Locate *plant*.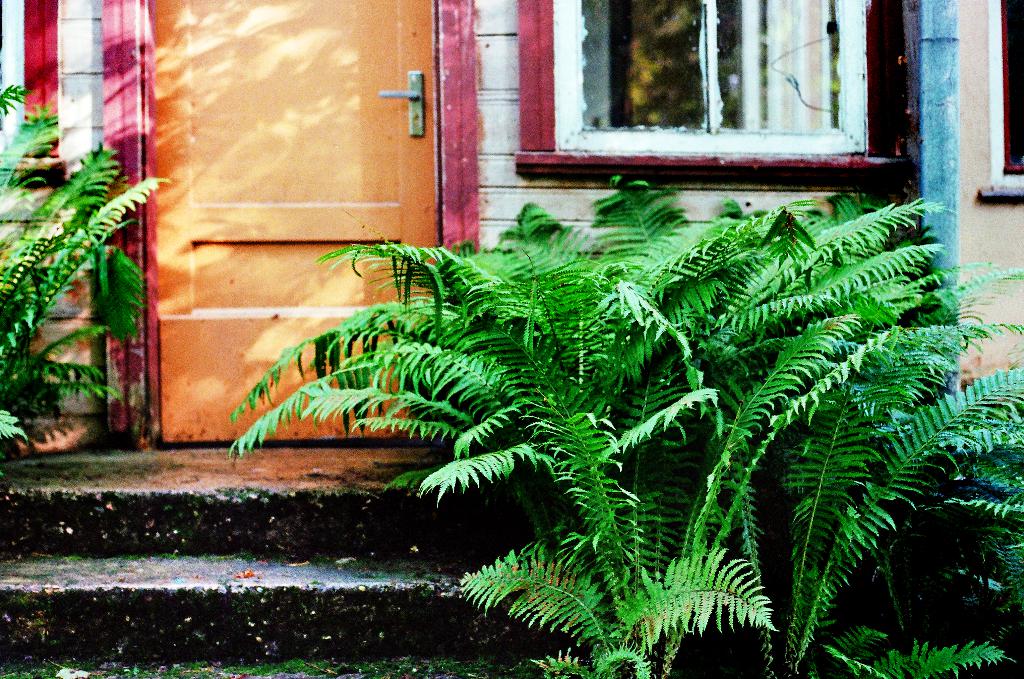
Bounding box: [left=653, top=217, right=1023, bottom=676].
